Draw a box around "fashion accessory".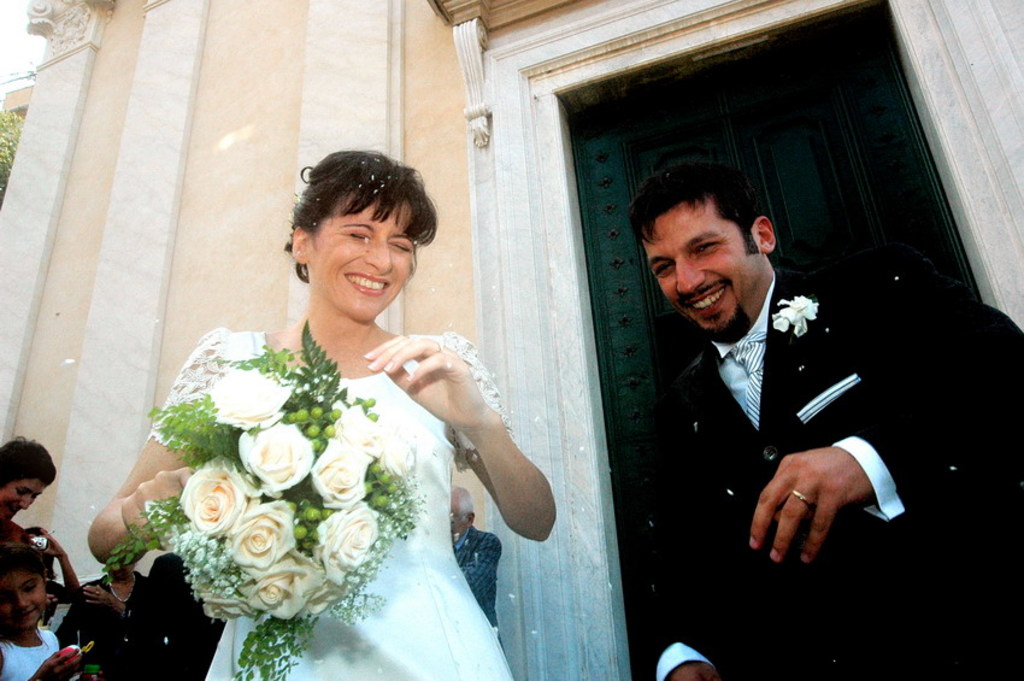
{"left": 110, "top": 569, "right": 140, "bottom": 607}.
